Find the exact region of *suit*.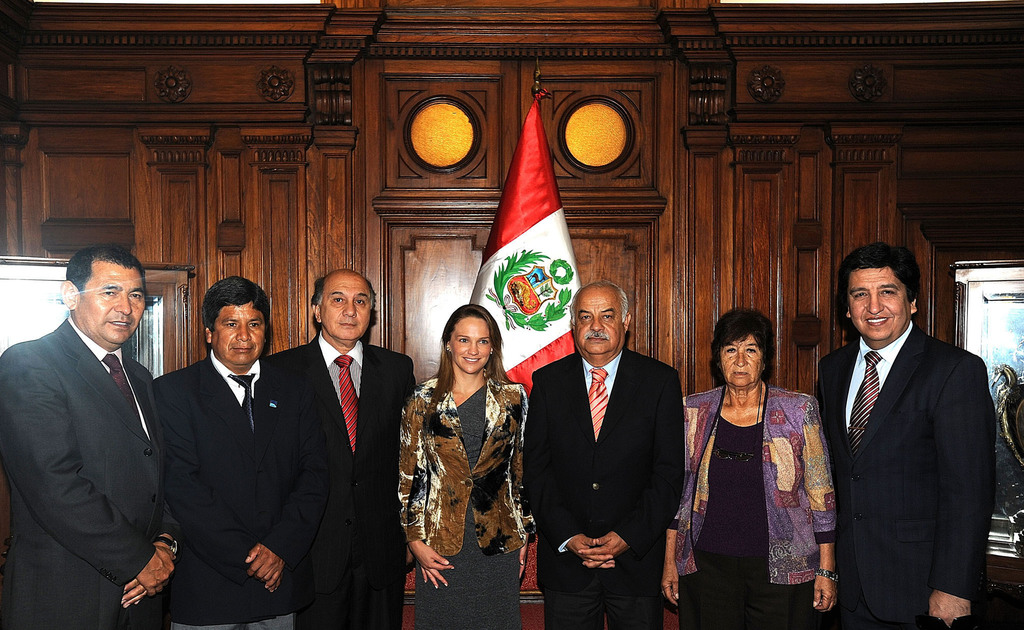
Exact region: 683/386/840/629.
